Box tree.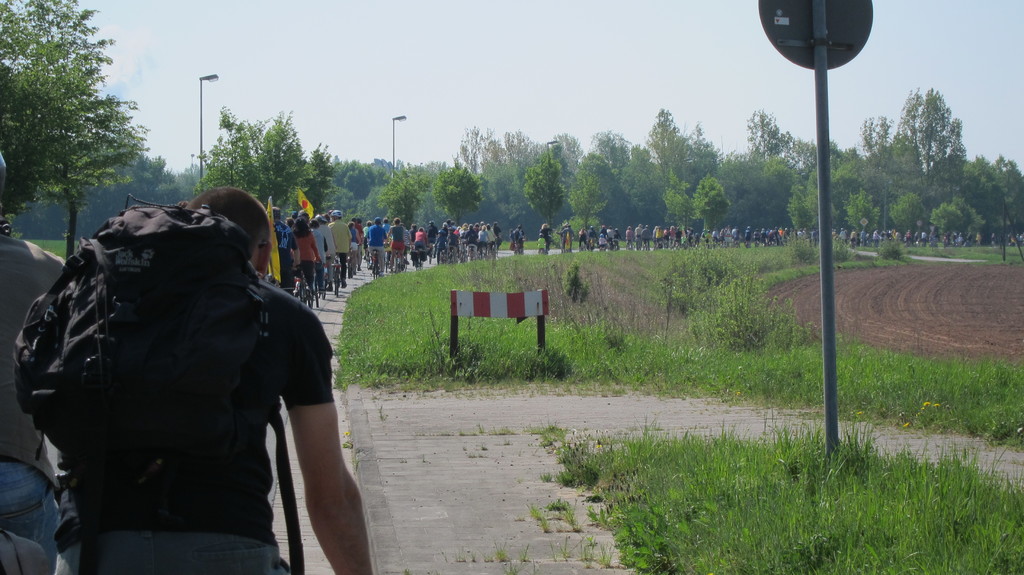
detection(433, 165, 483, 226).
